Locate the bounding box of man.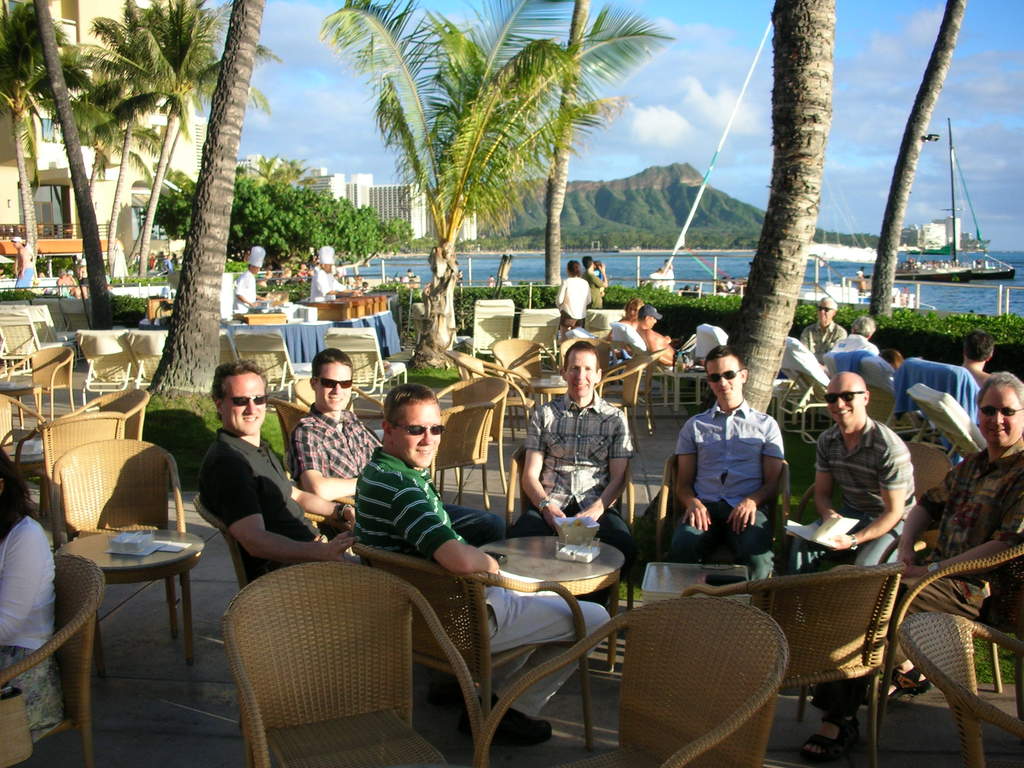
Bounding box: bbox(291, 346, 386, 504).
